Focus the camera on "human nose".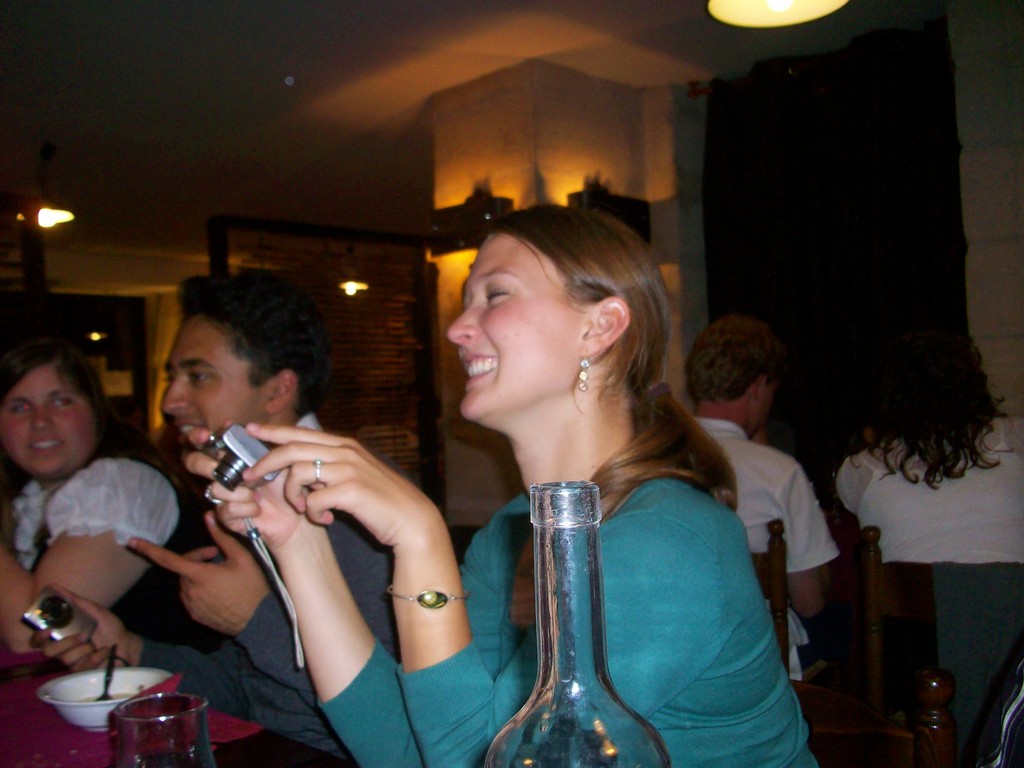
Focus region: bbox=[31, 408, 55, 433].
